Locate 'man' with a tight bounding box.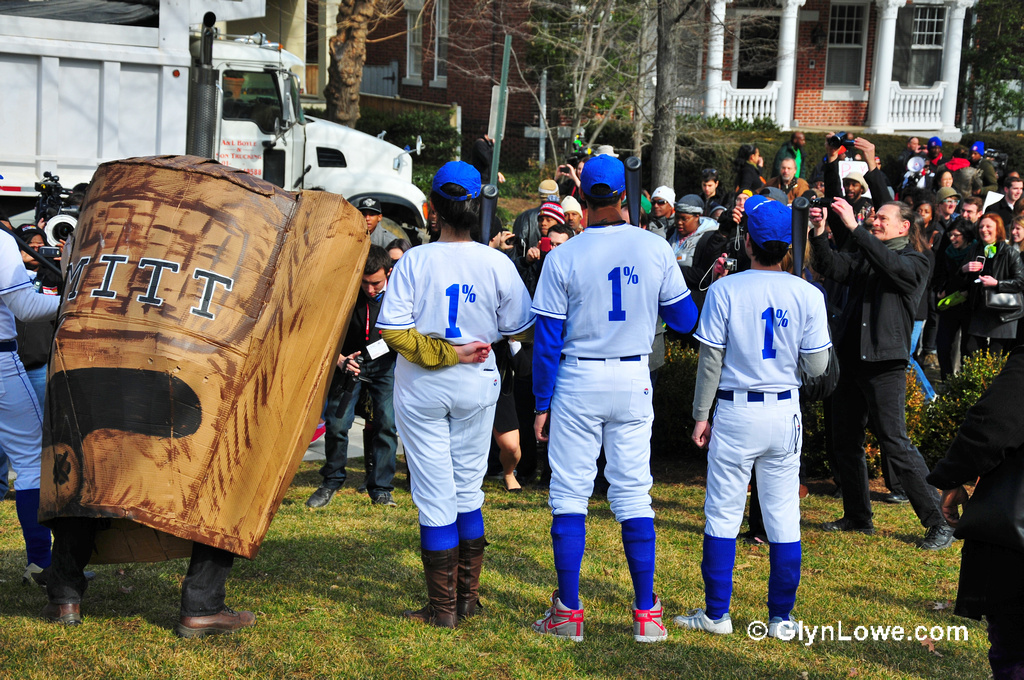
box(354, 197, 398, 244).
